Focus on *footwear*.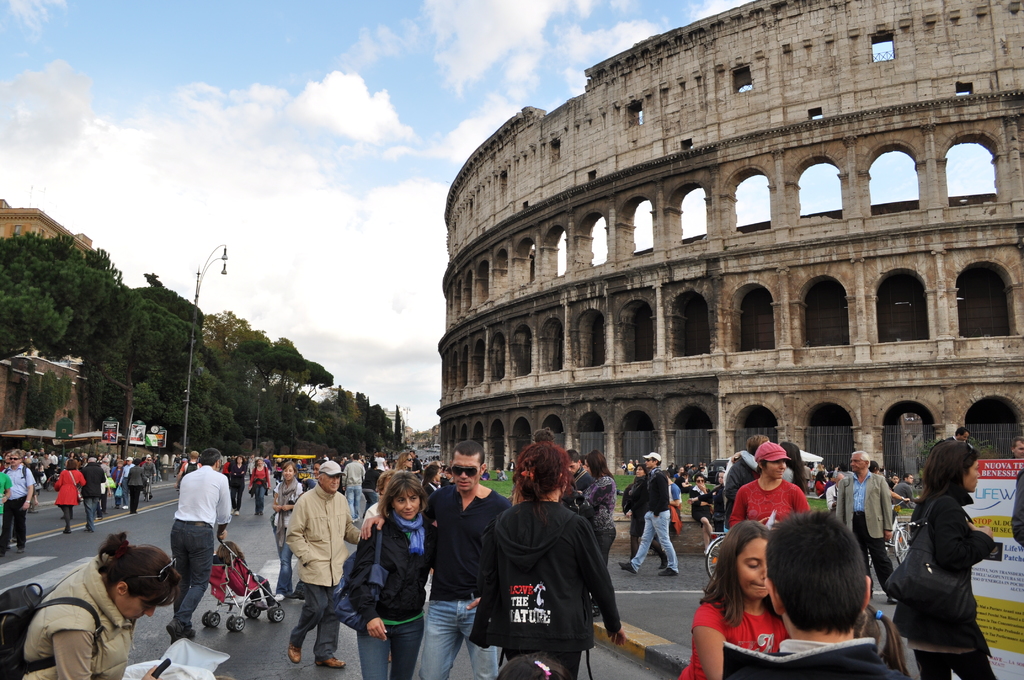
Focused at l=287, t=645, r=303, b=664.
